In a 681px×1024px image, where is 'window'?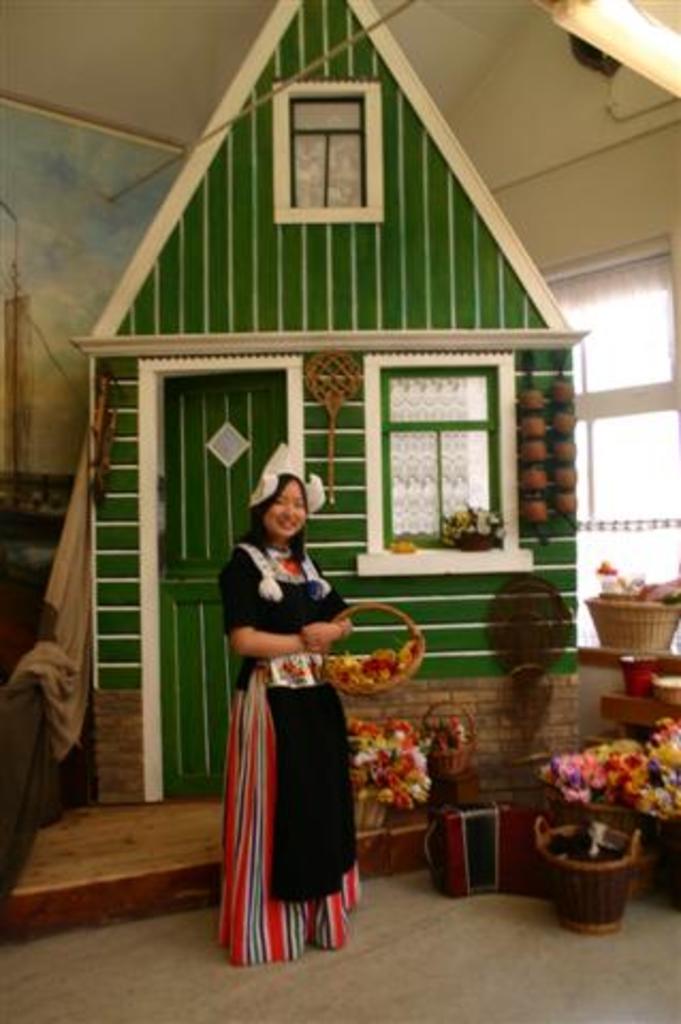
detection(529, 250, 679, 653).
